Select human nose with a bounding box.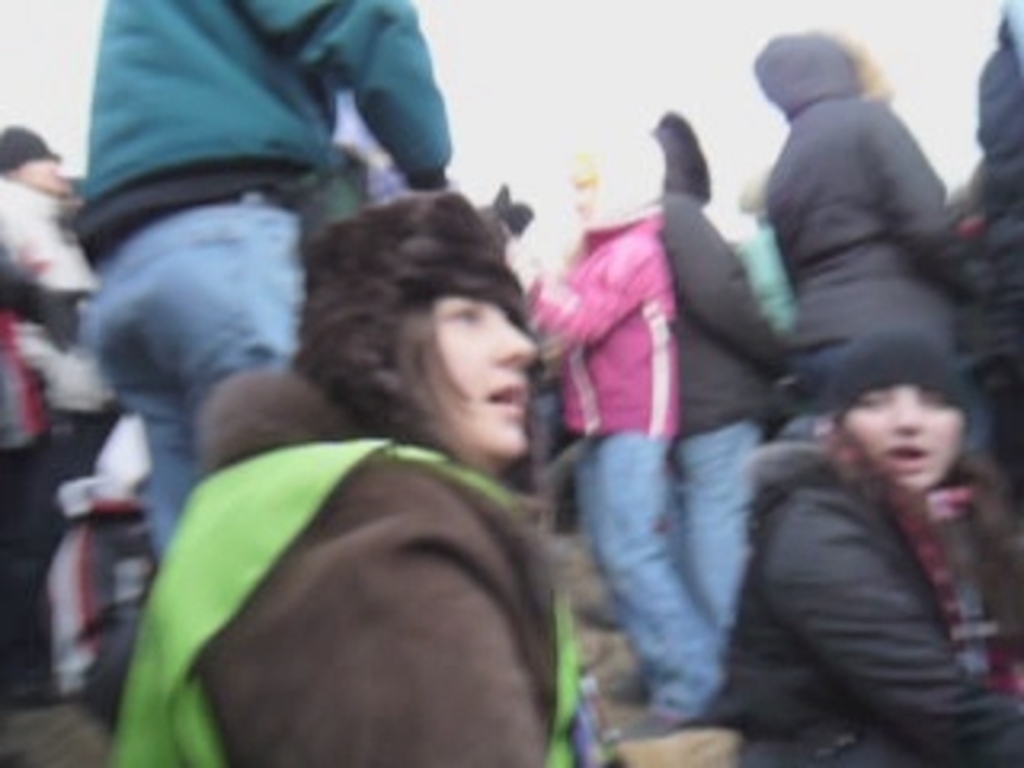
select_region(893, 400, 925, 429).
